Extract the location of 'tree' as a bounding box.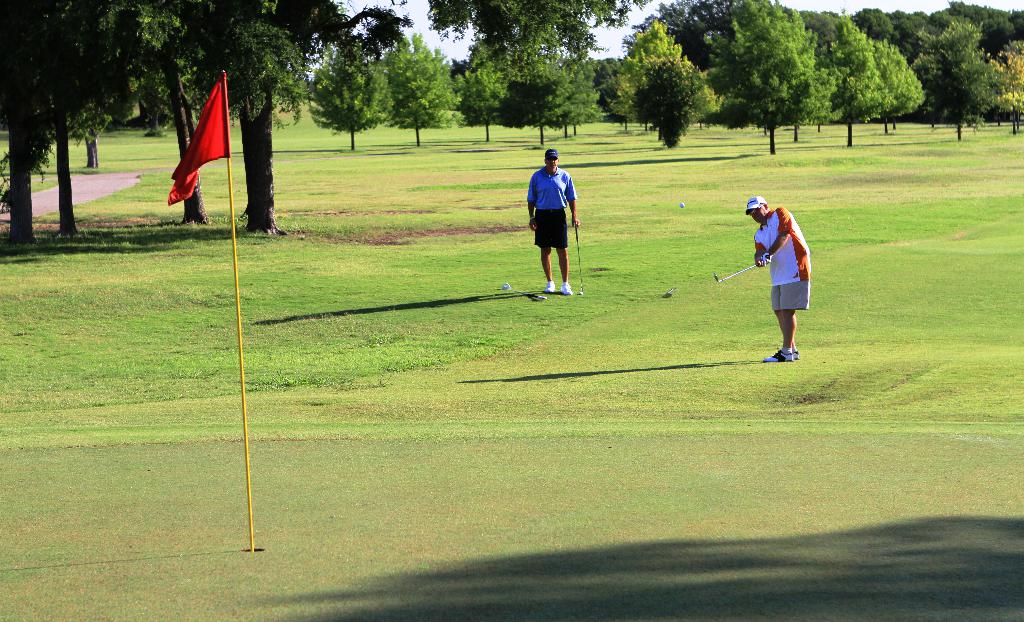
Rect(920, 22, 996, 117).
